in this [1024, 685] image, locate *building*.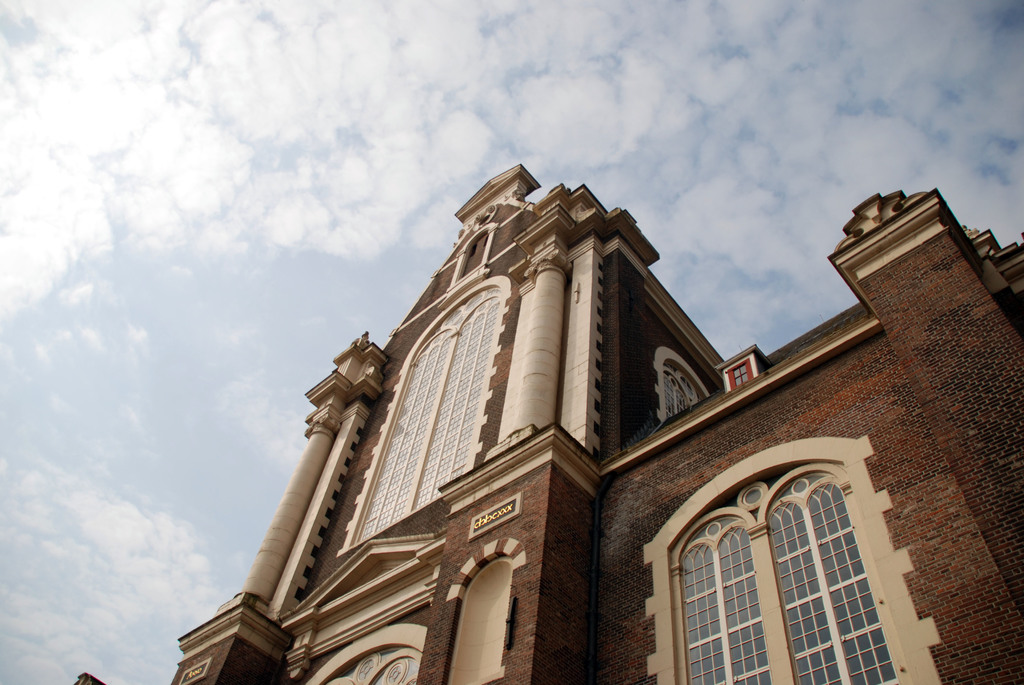
Bounding box: select_region(172, 162, 1023, 684).
